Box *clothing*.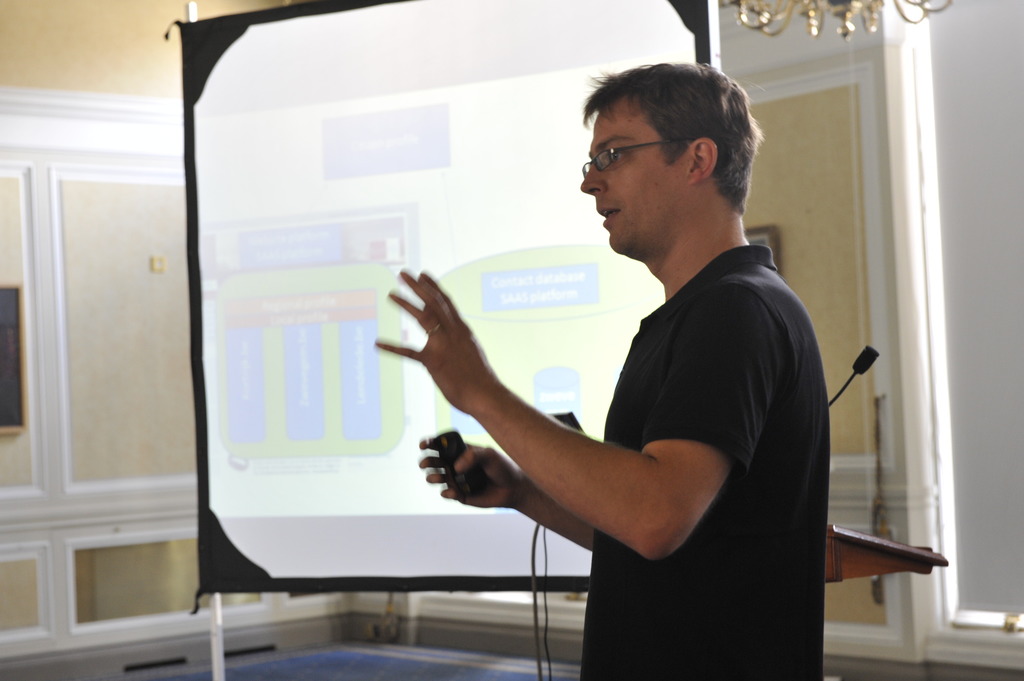
box(578, 239, 822, 680).
